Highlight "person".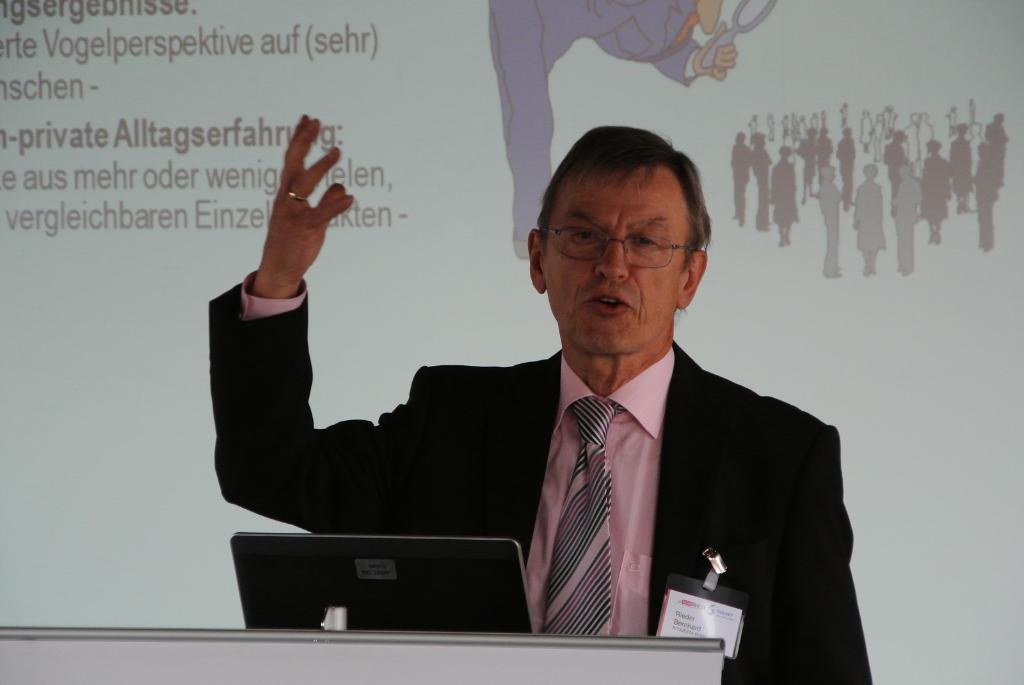
Highlighted region: <box>840,101,852,133</box>.
